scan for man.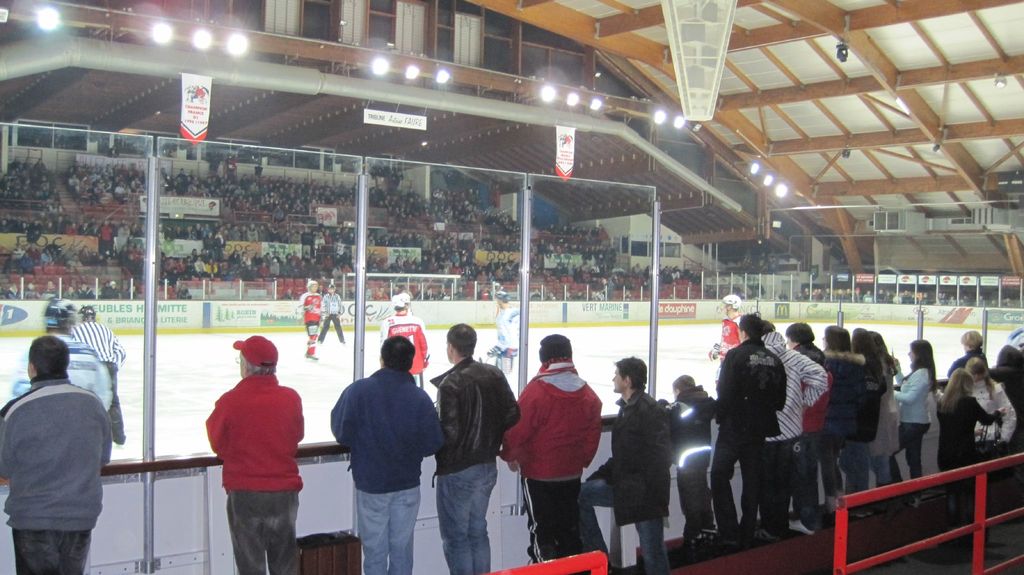
Scan result: box=[707, 294, 744, 397].
